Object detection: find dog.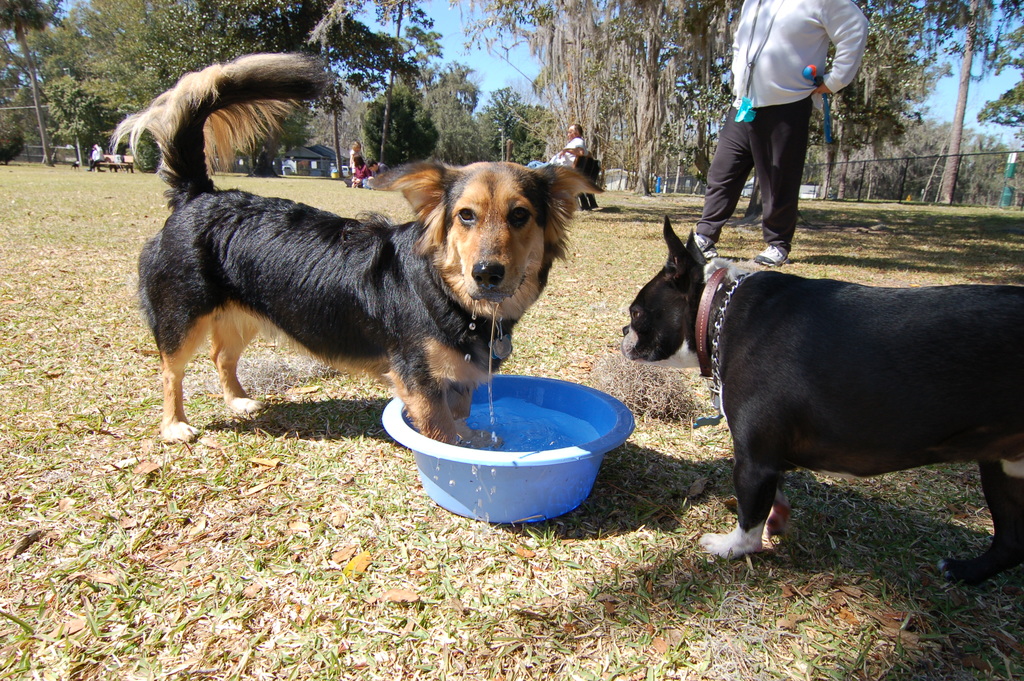
(106, 45, 602, 449).
